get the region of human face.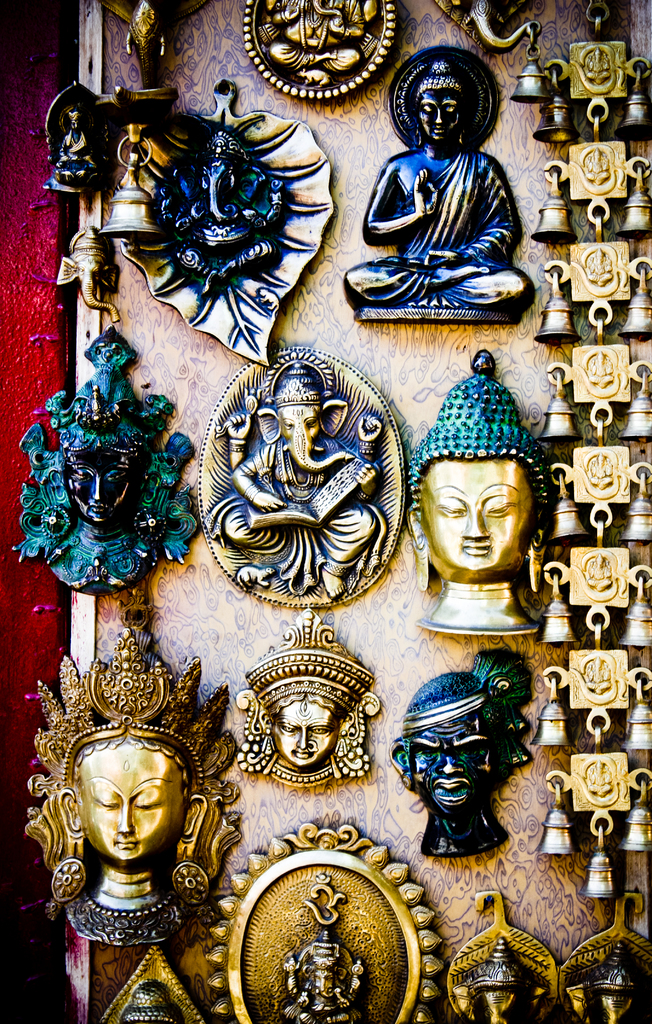
box(277, 698, 344, 764).
